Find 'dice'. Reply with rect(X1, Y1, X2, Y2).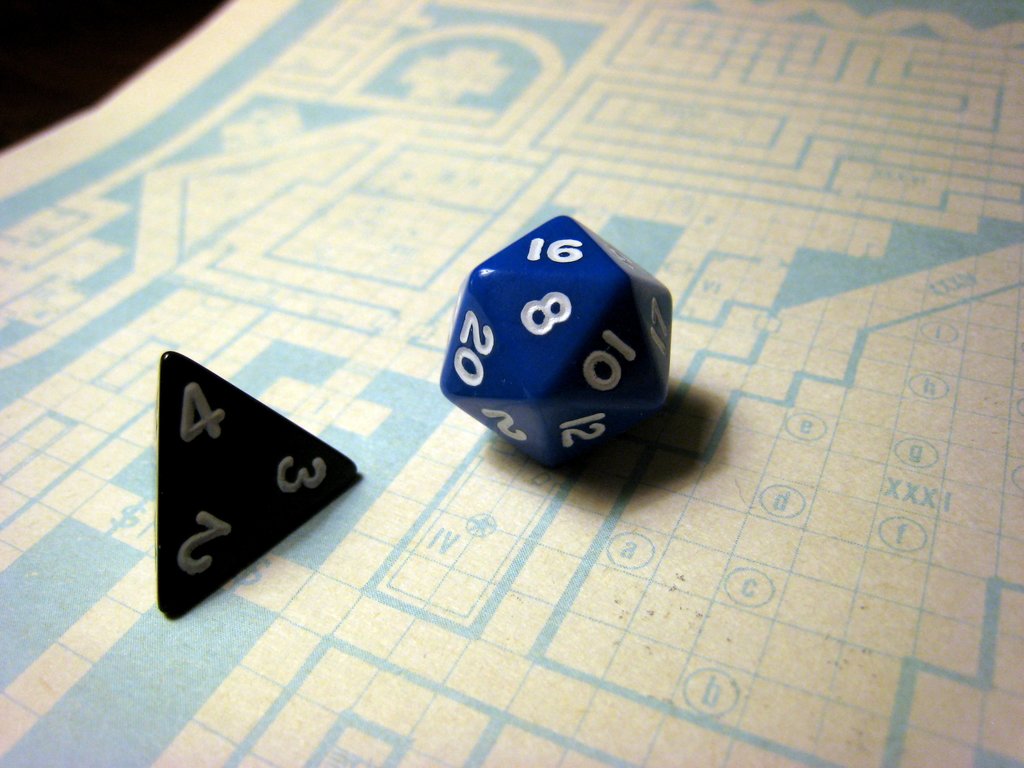
rect(154, 349, 362, 620).
